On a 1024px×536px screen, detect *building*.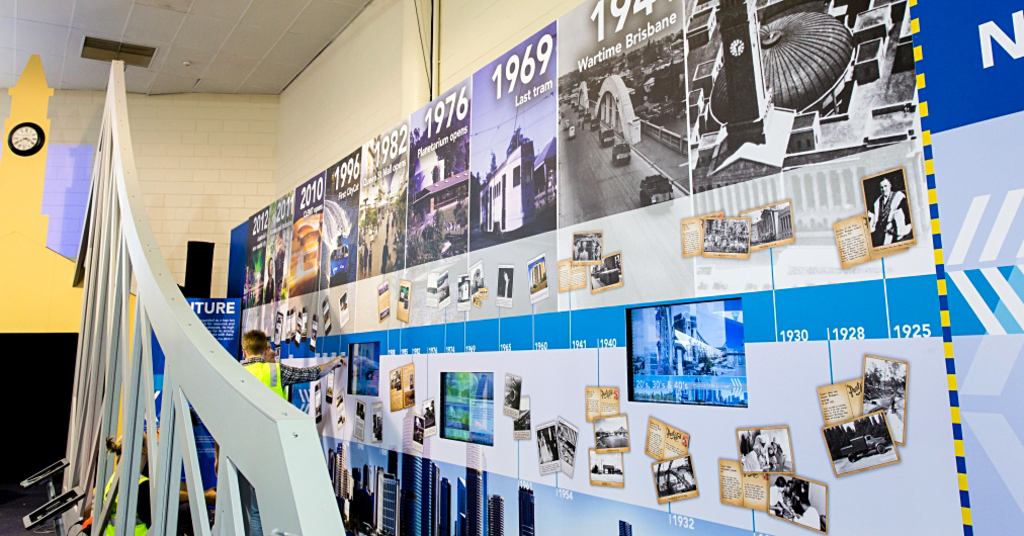
{"x1": 468, "y1": 113, "x2": 562, "y2": 250}.
